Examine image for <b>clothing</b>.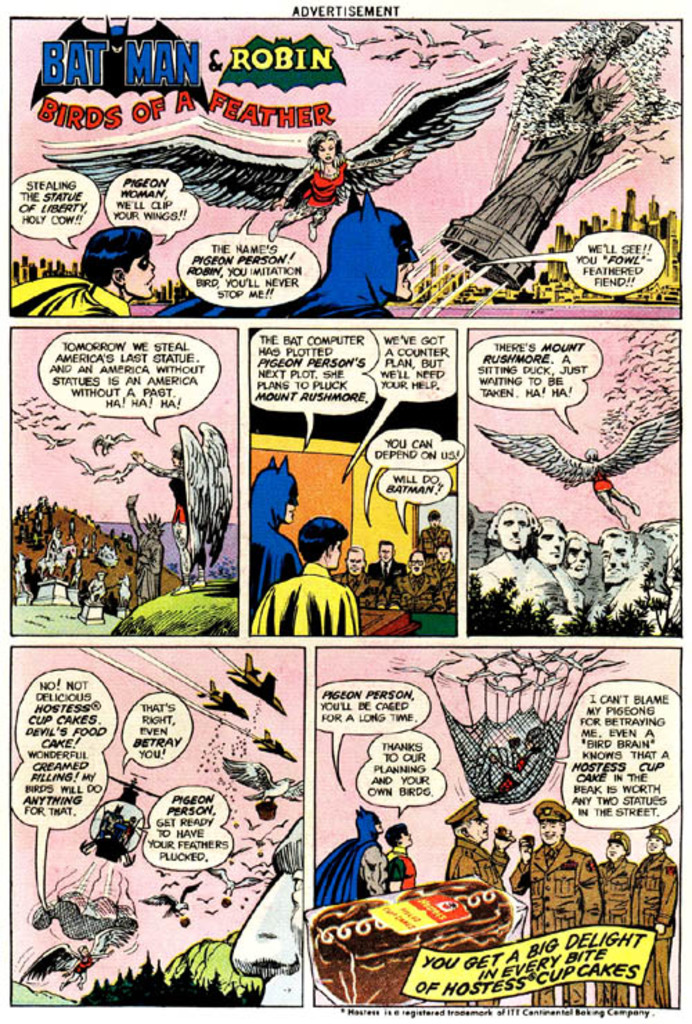
Examination result: [304, 165, 346, 205].
